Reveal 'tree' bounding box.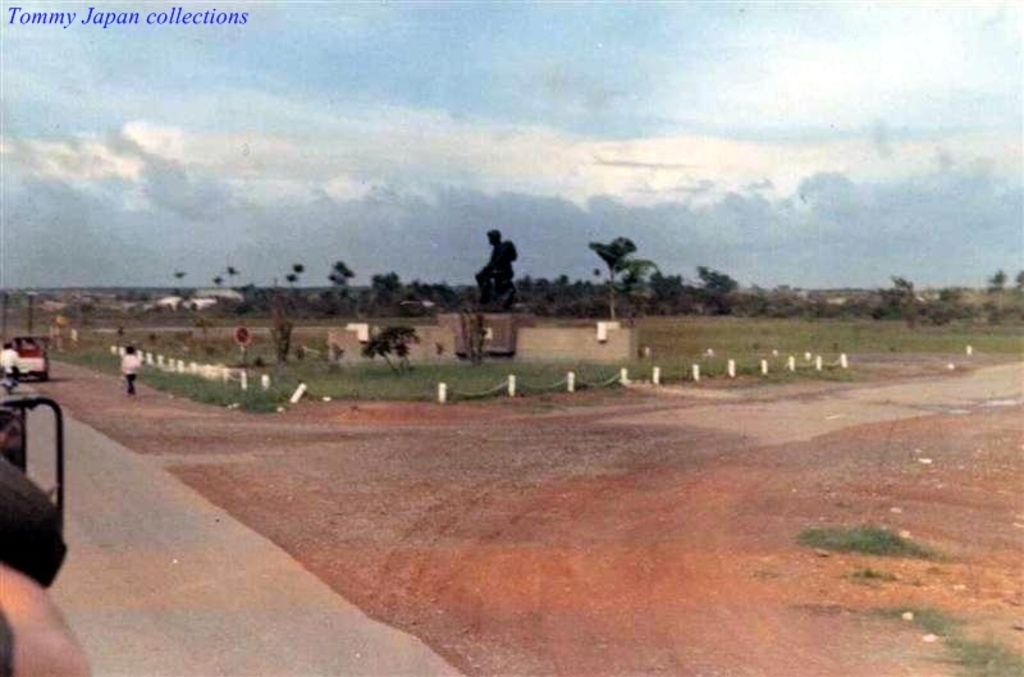
Revealed: (x1=585, y1=232, x2=664, y2=337).
